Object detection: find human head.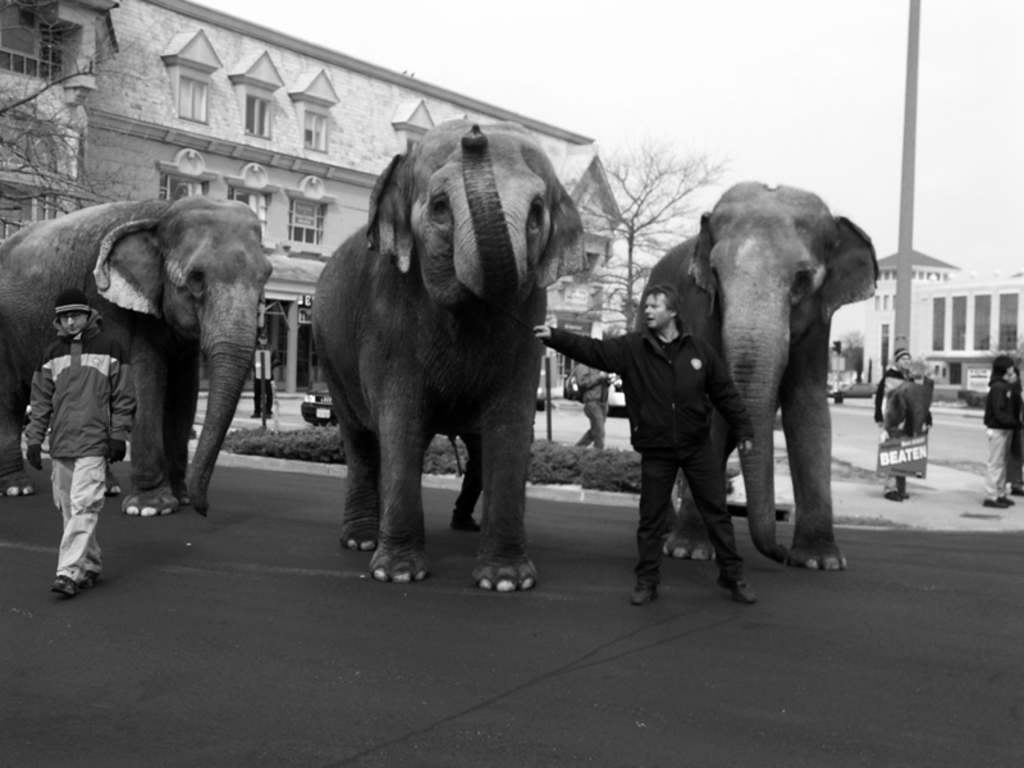
<box>50,285,91,335</box>.
